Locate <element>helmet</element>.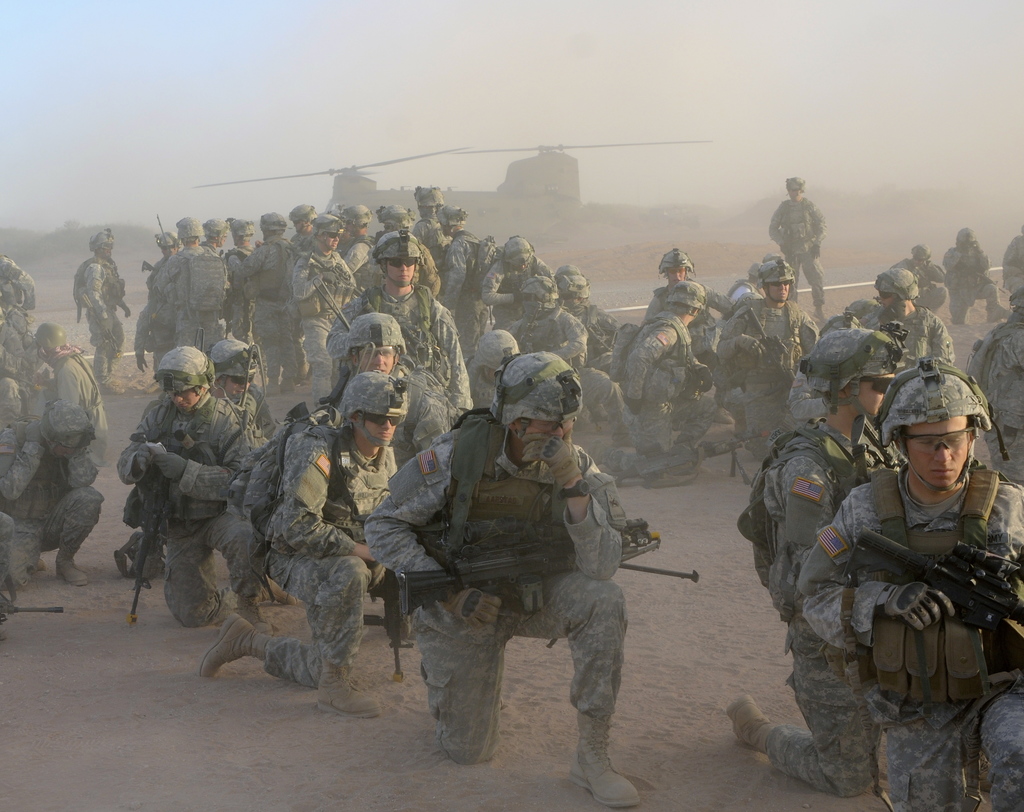
Bounding box: 413,187,447,216.
